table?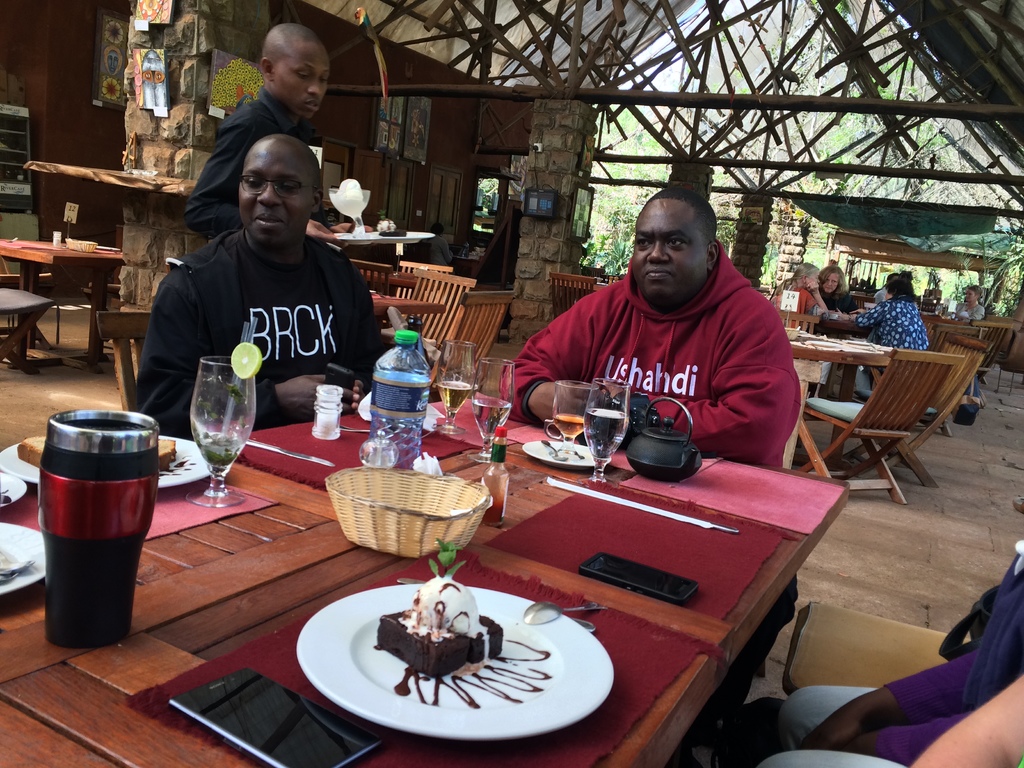
Rect(779, 336, 884, 404)
